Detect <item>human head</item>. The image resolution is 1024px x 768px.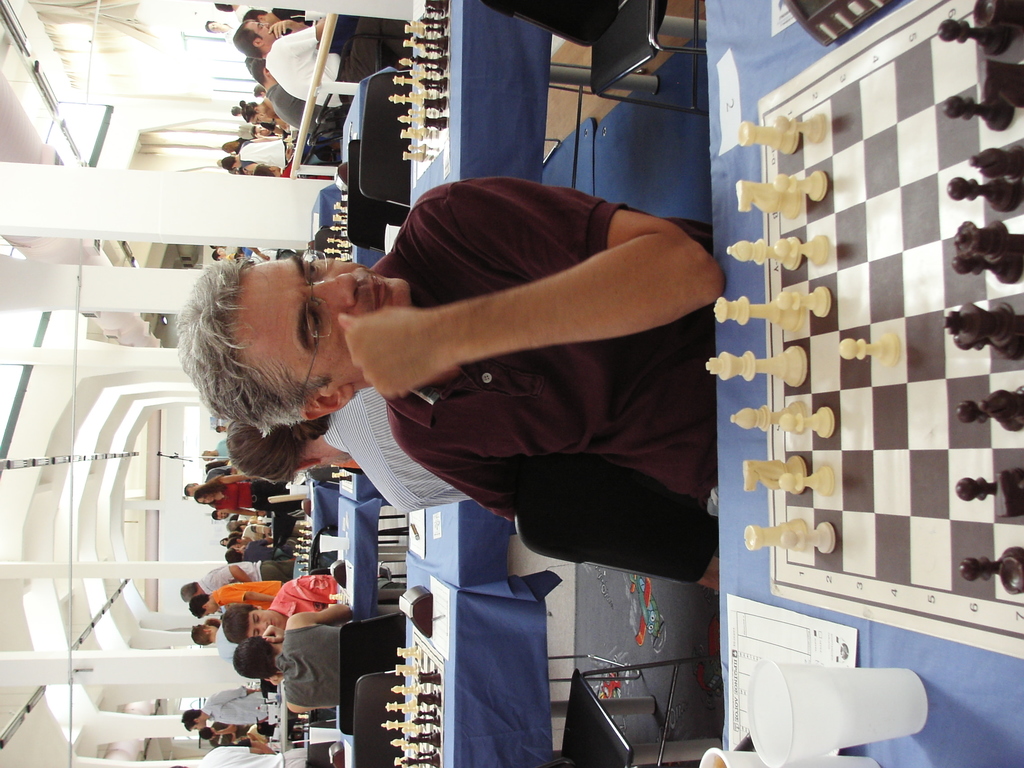
select_region(228, 417, 300, 488).
